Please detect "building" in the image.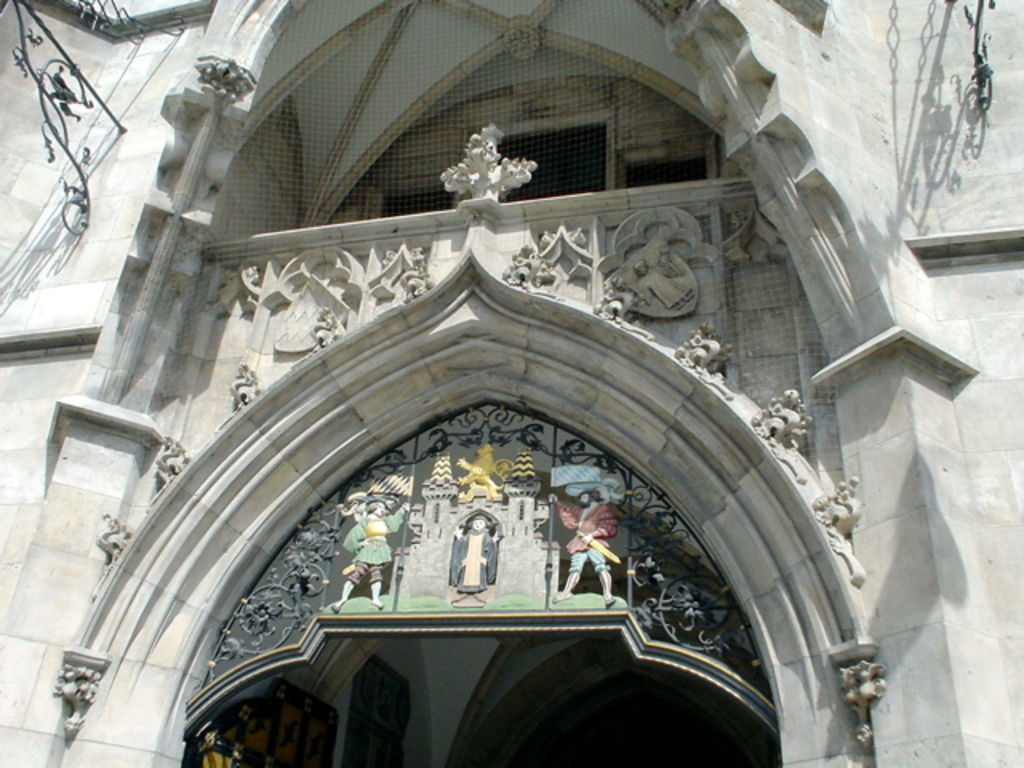
select_region(0, 37, 976, 767).
